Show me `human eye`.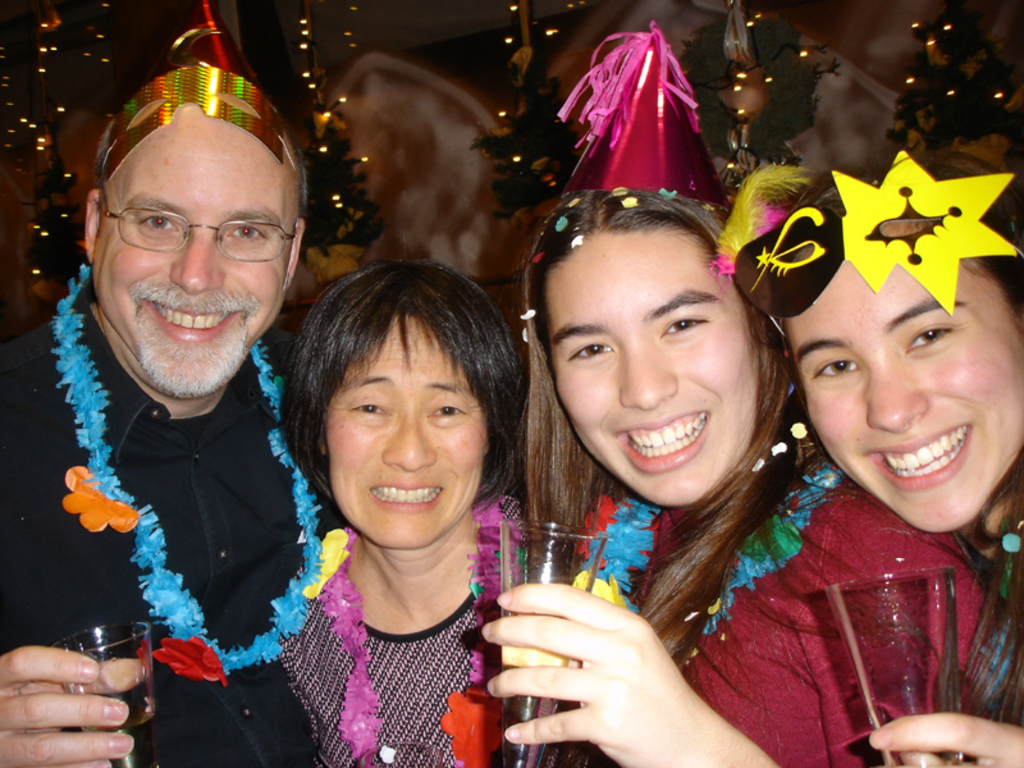
`human eye` is here: x1=559, y1=330, x2=611, y2=366.
